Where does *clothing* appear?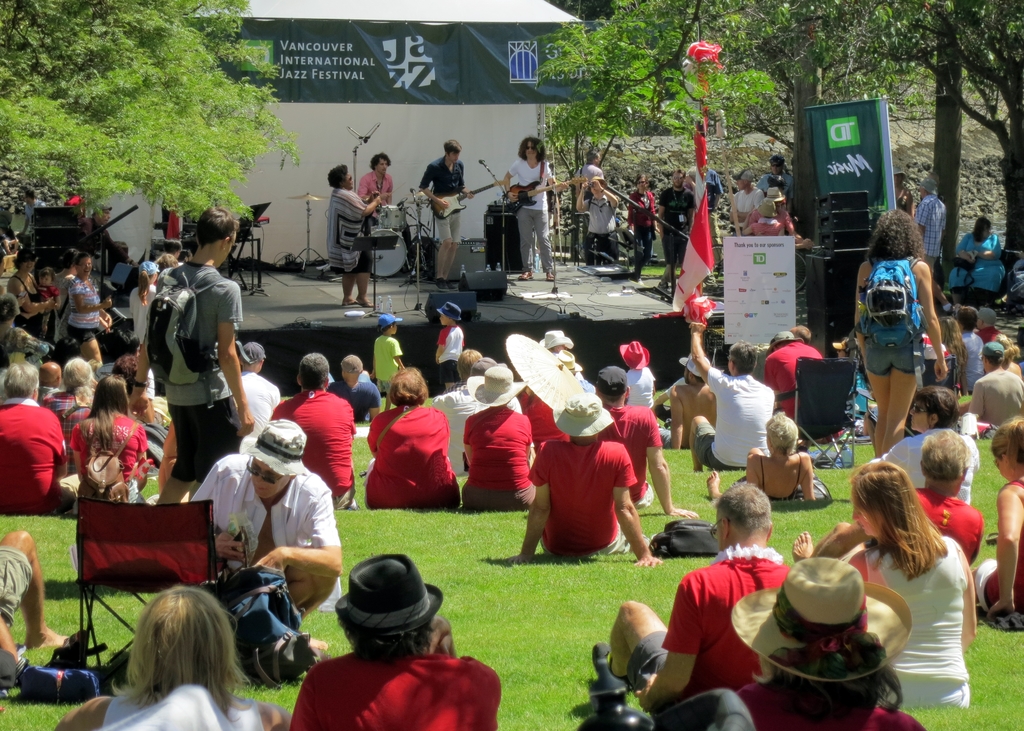
Appears at bbox=(704, 168, 726, 264).
